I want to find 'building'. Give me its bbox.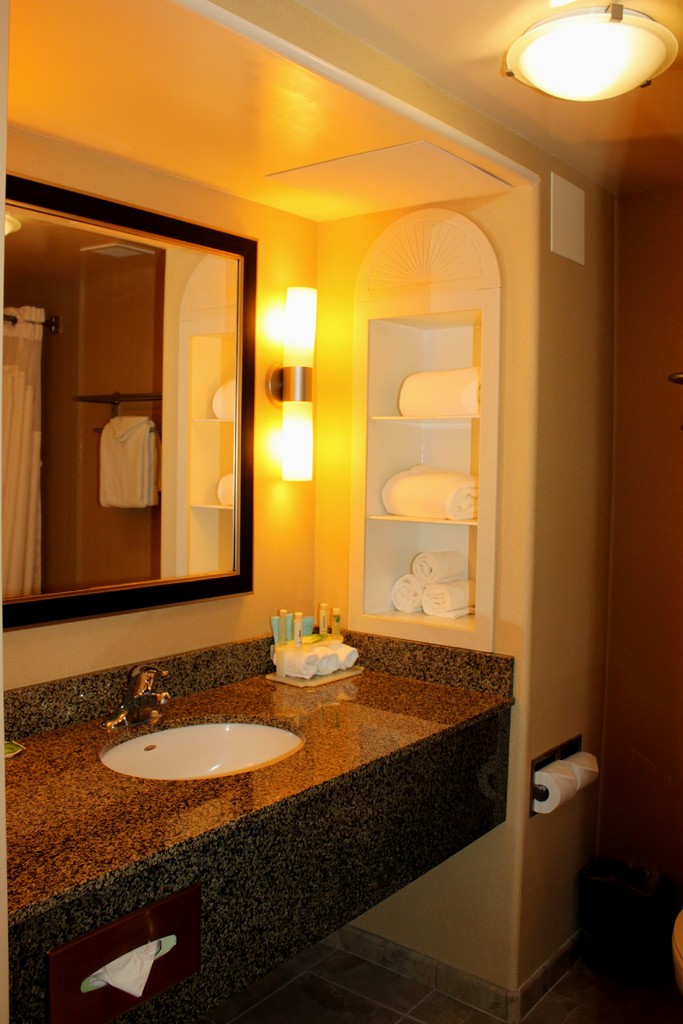
(0, 0, 682, 1023).
